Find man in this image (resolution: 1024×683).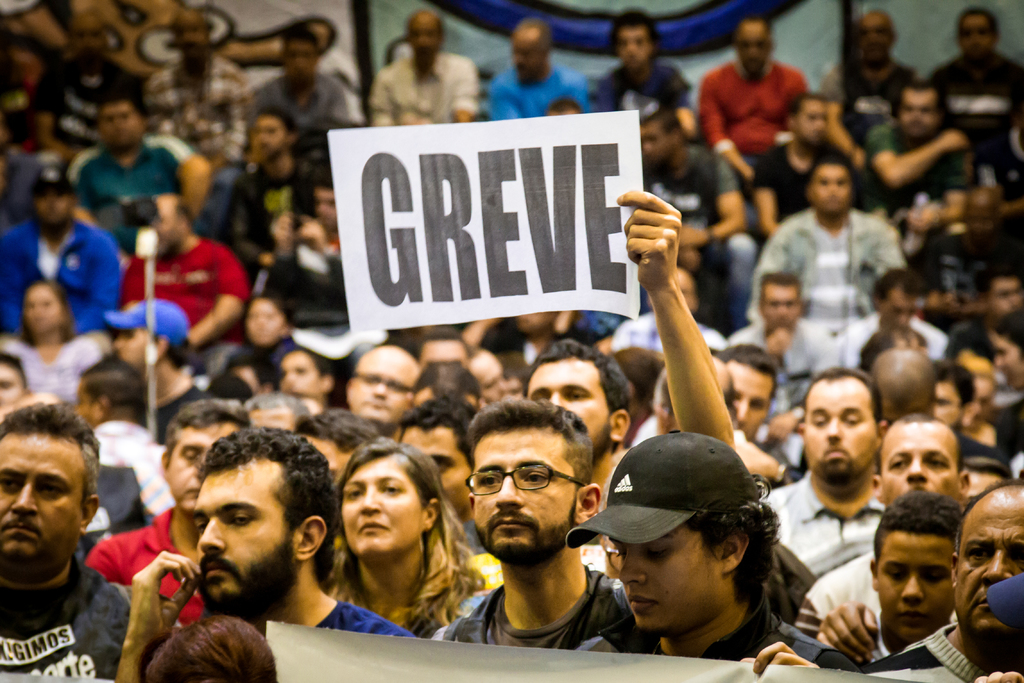
left=634, top=105, right=760, bottom=339.
